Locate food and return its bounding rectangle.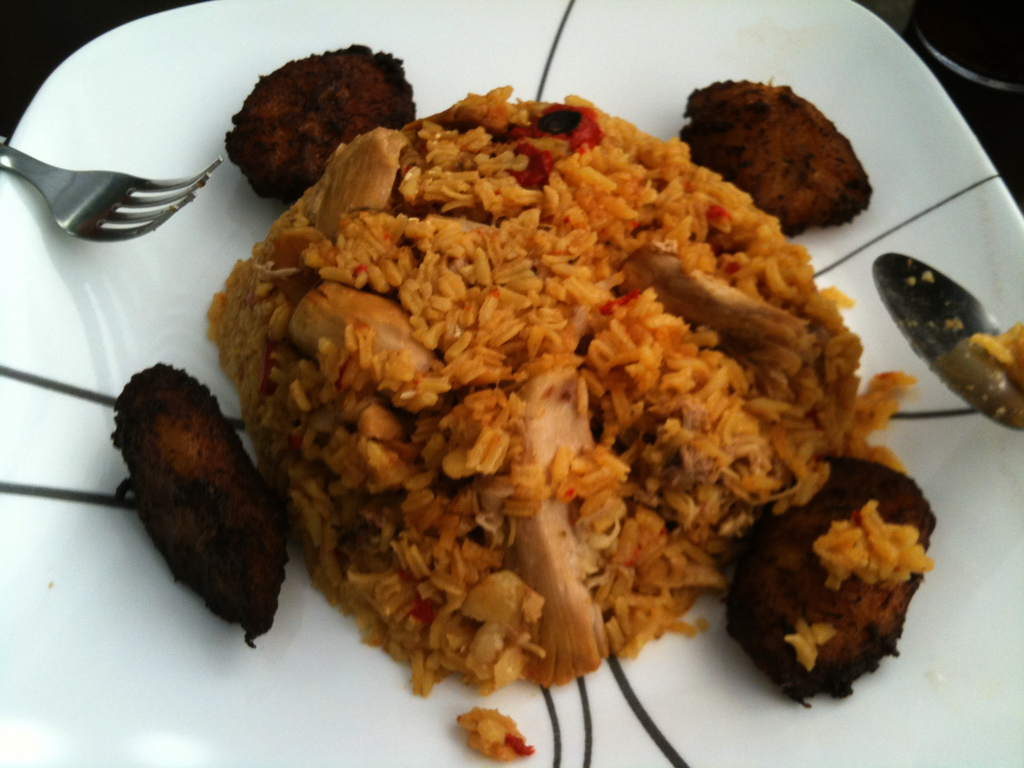
l=108, t=357, r=292, b=651.
